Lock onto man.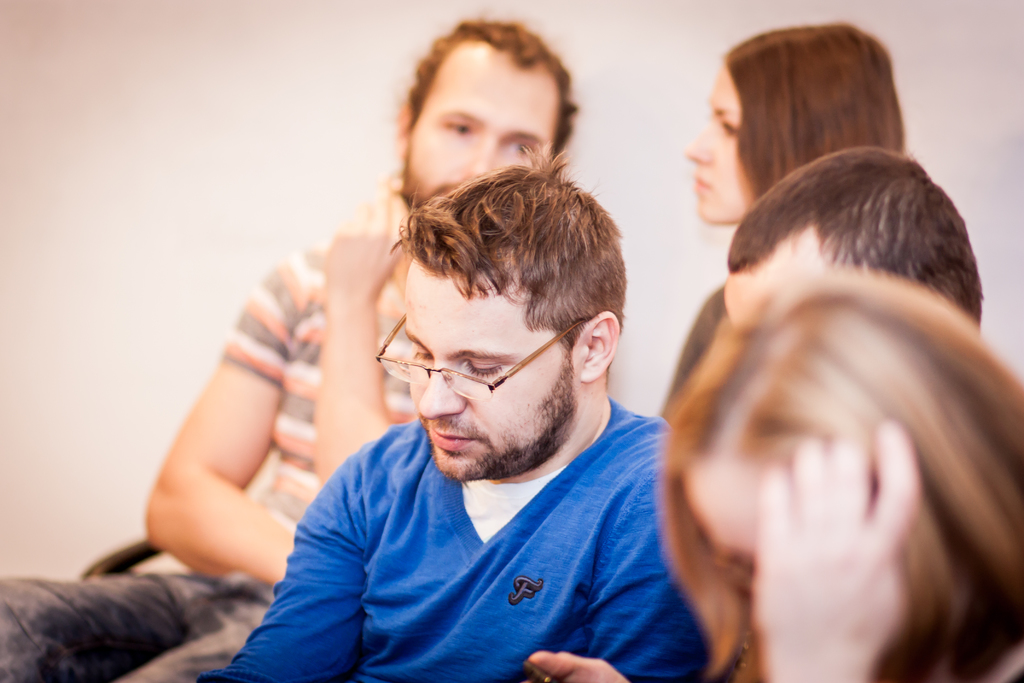
Locked: {"x1": 197, "y1": 142, "x2": 723, "y2": 682}.
